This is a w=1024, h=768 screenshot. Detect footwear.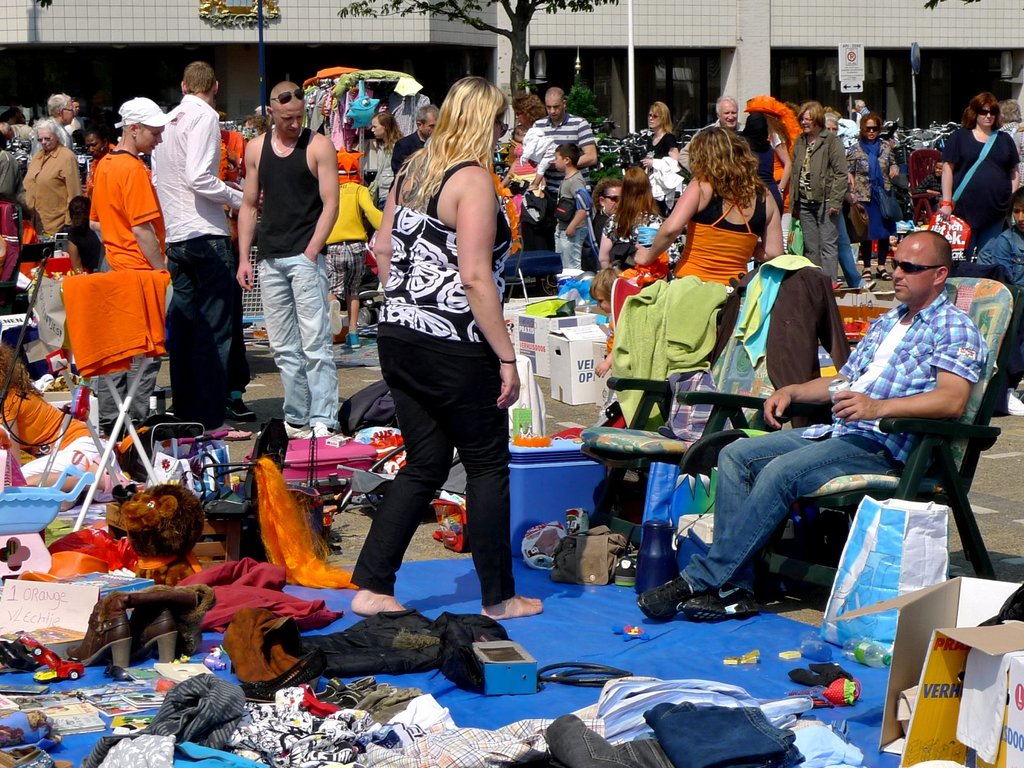
[left=634, top=569, right=697, bottom=627].
